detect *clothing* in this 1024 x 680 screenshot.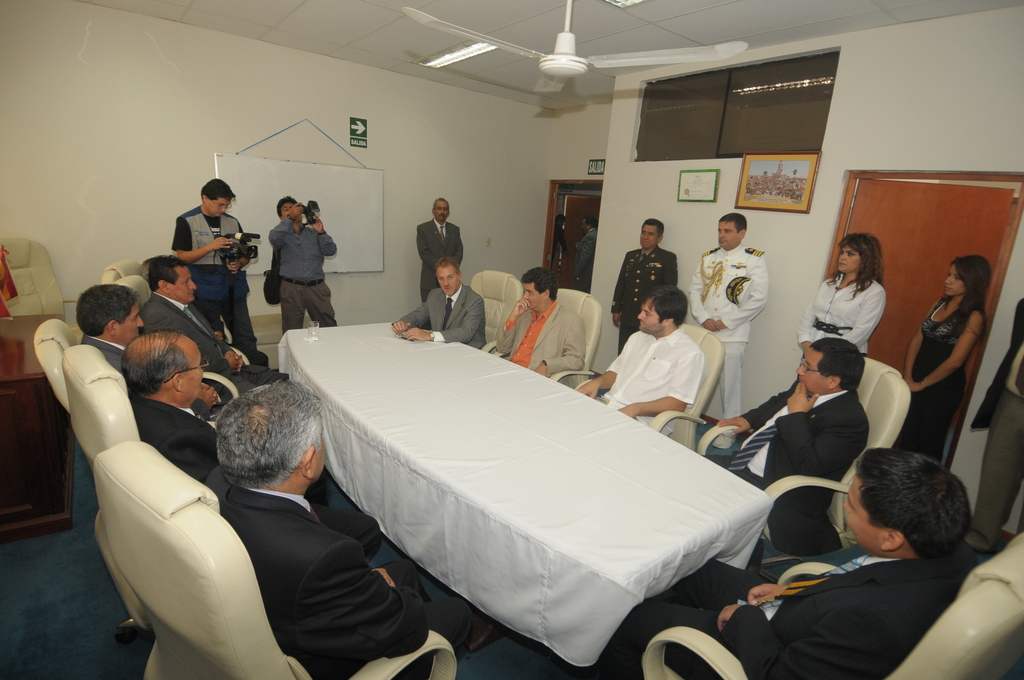
Detection: box(493, 300, 588, 382).
